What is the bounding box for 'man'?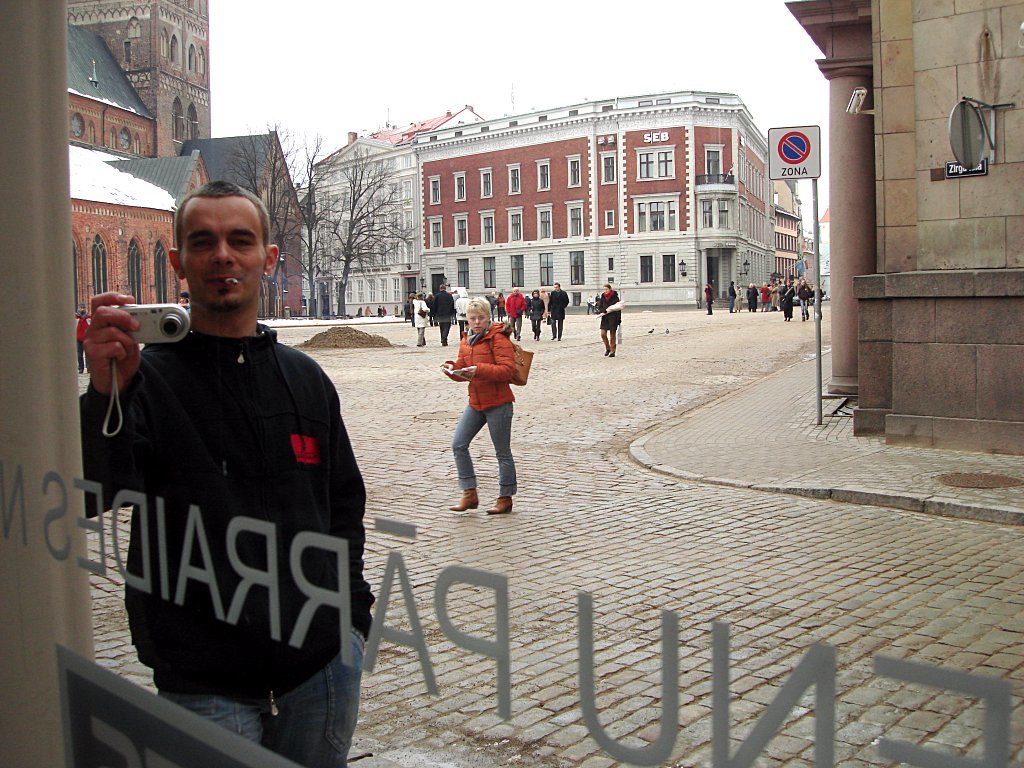
BBox(750, 285, 755, 309).
